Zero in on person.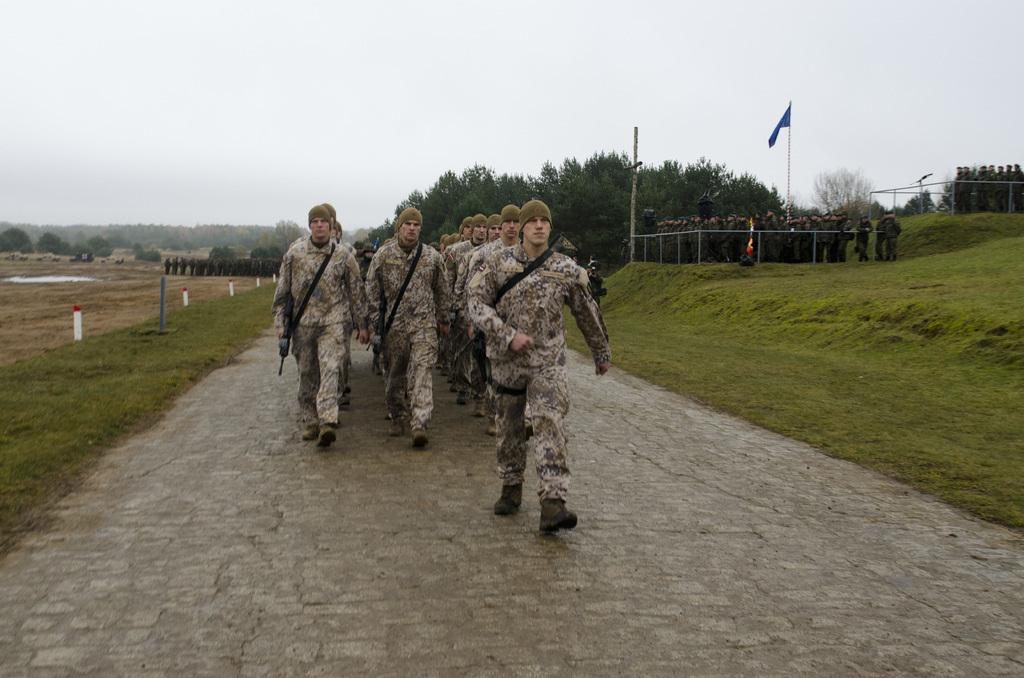
Zeroed in: locate(461, 204, 522, 437).
